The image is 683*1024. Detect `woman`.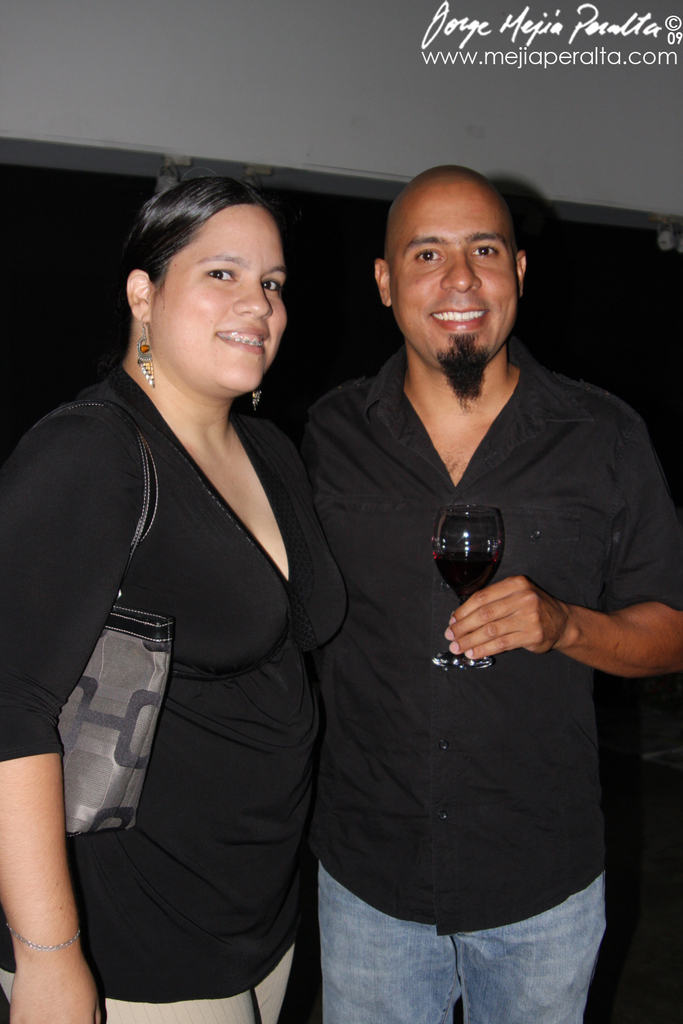
Detection: [left=25, top=162, right=368, bottom=1023].
